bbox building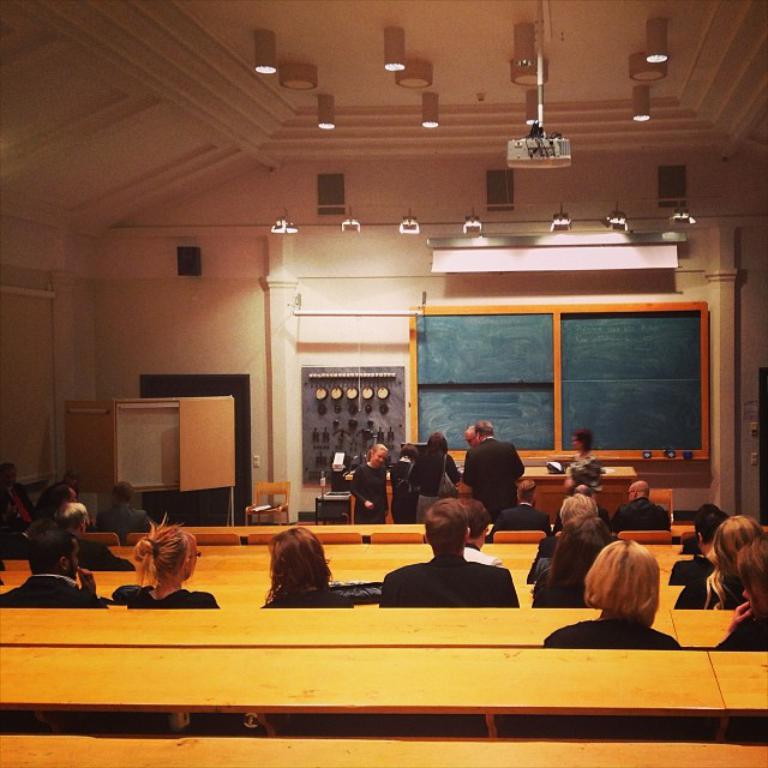
bbox=[0, 0, 767, 767]
